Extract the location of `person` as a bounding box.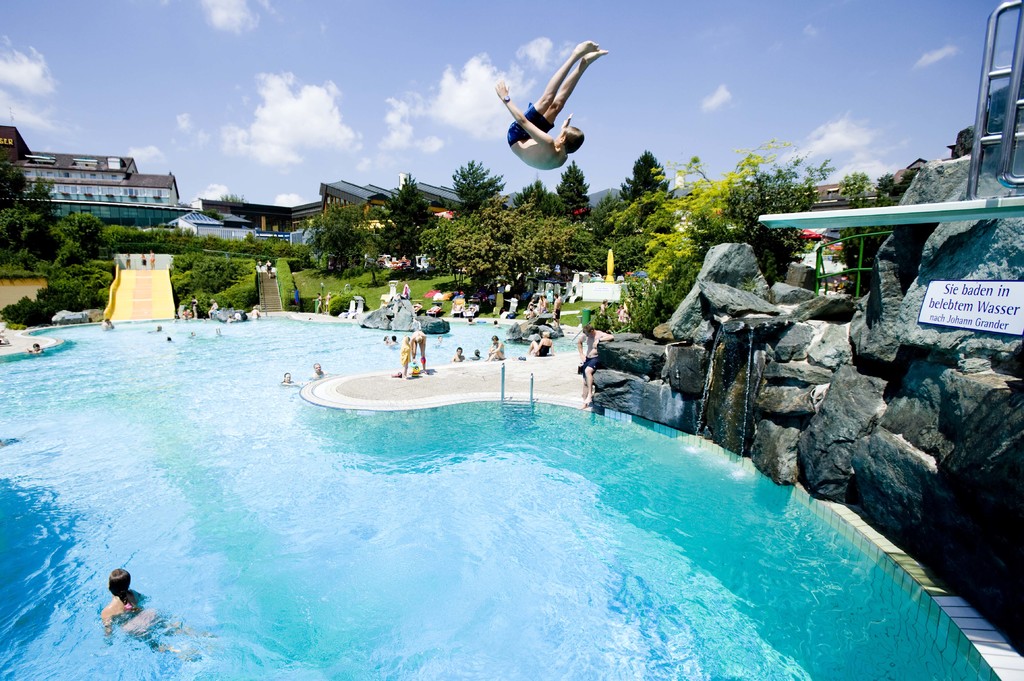
(266, 260, 273, 277).
